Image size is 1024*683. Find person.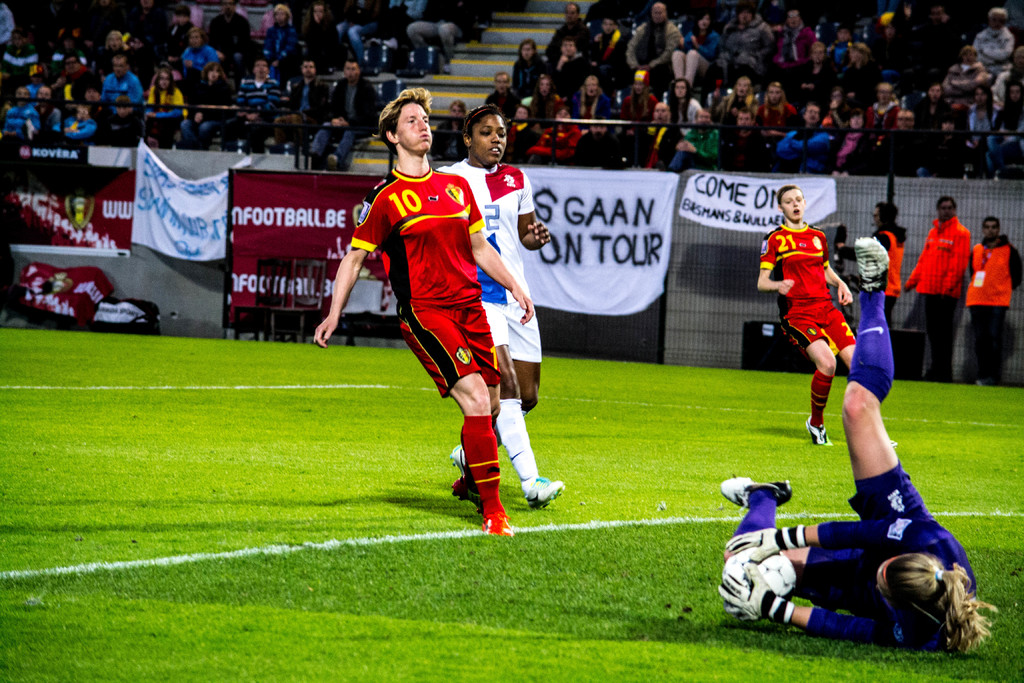
rect(719, 10, 762, 63).
